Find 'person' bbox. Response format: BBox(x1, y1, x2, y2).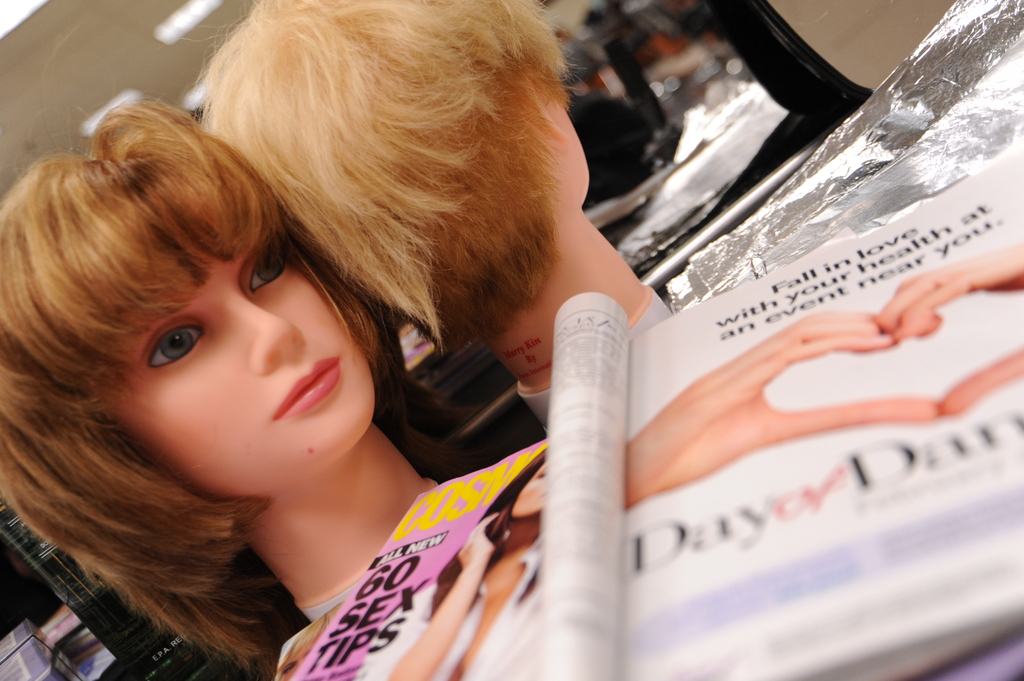
BBox(356, 445, 548, 680).
